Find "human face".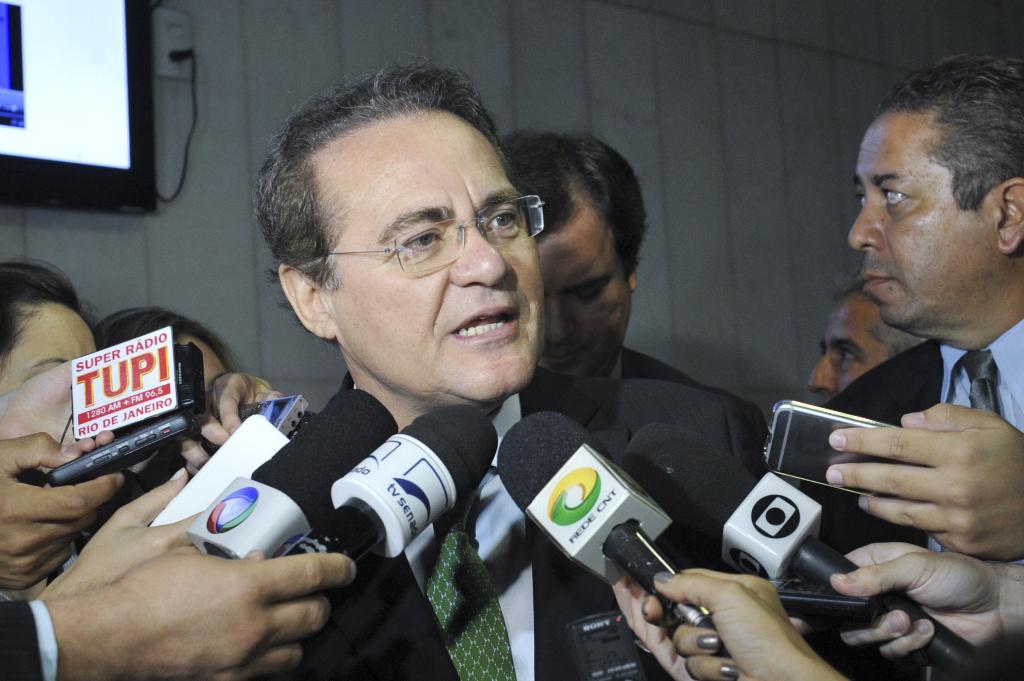
308:104:543:403.
